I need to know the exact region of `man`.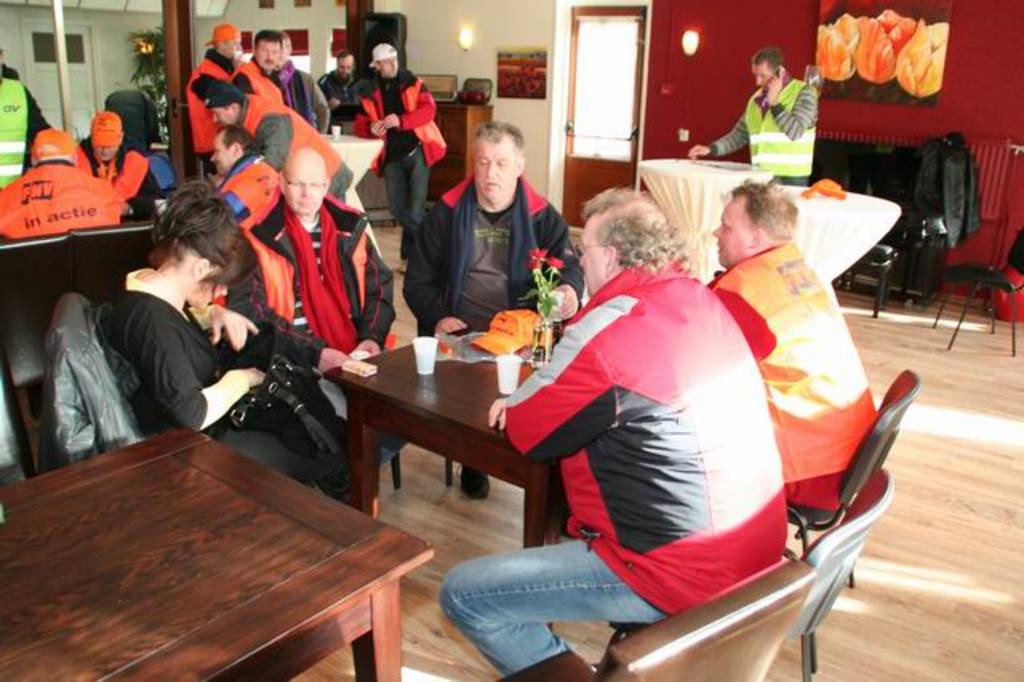
Region: [left=338, top=38, right=446, bottom=242].
